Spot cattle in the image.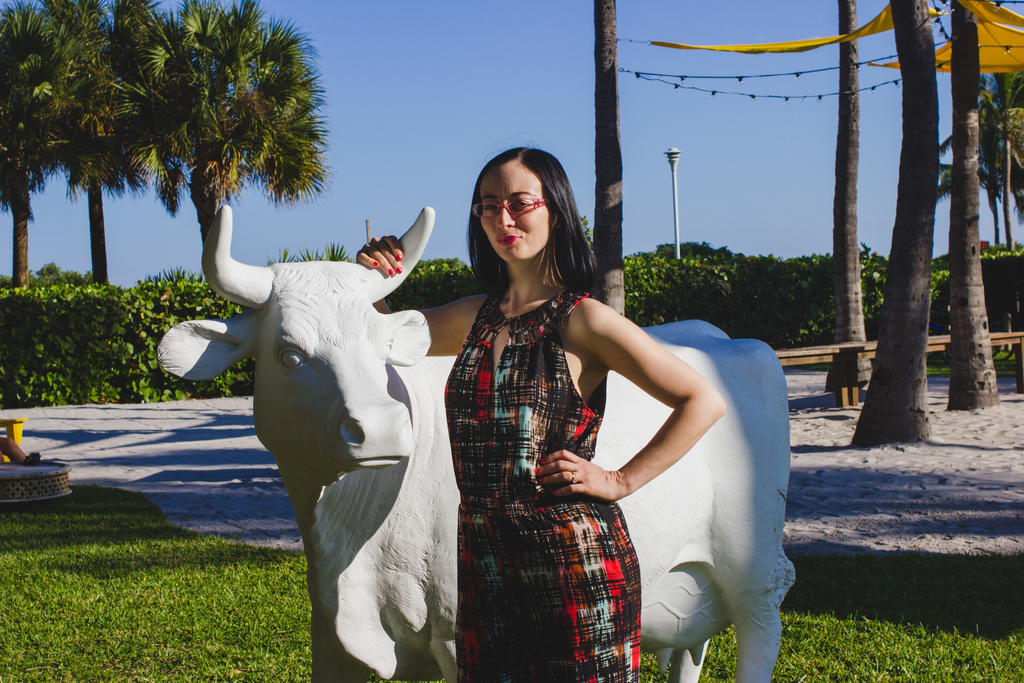
cattle found at Rect(192, 155, 605, 641).
